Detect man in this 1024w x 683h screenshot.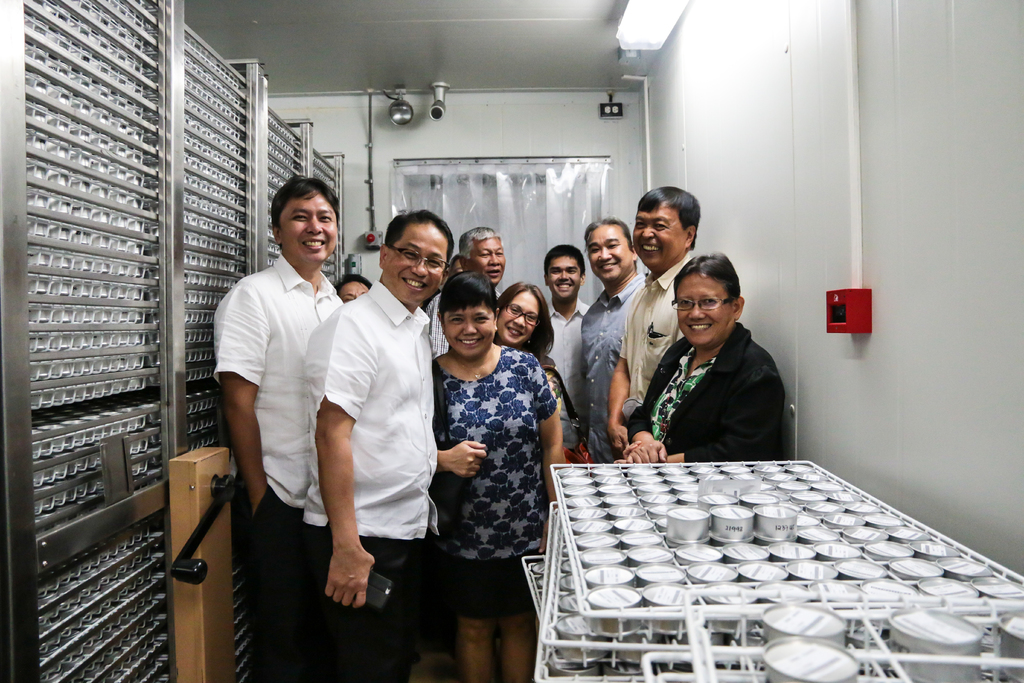
Detection: 582/216/650/458.
